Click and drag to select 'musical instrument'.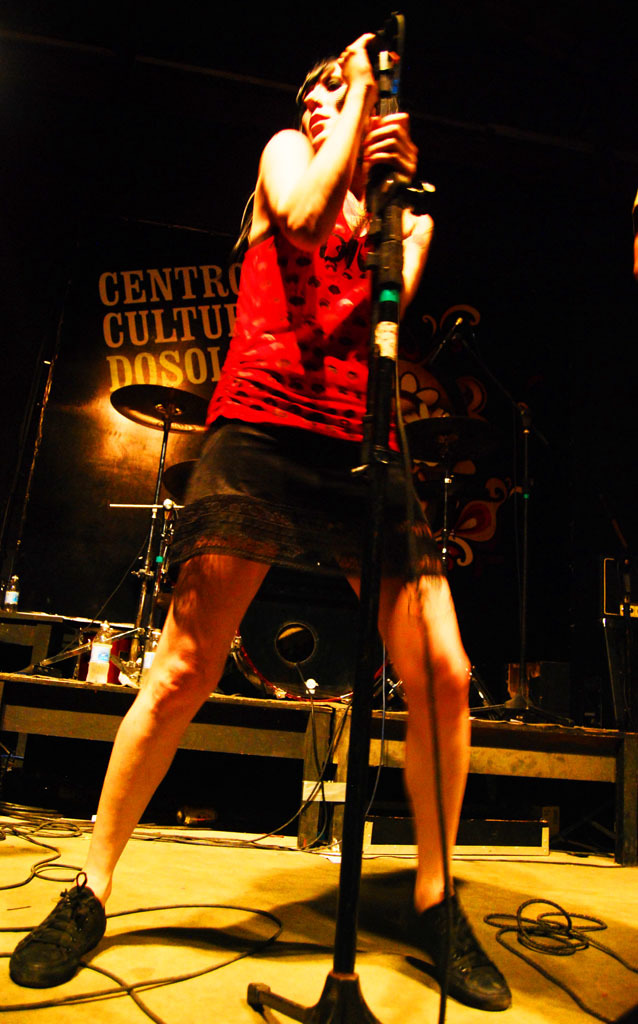
Selection: (105,382,218,430).
